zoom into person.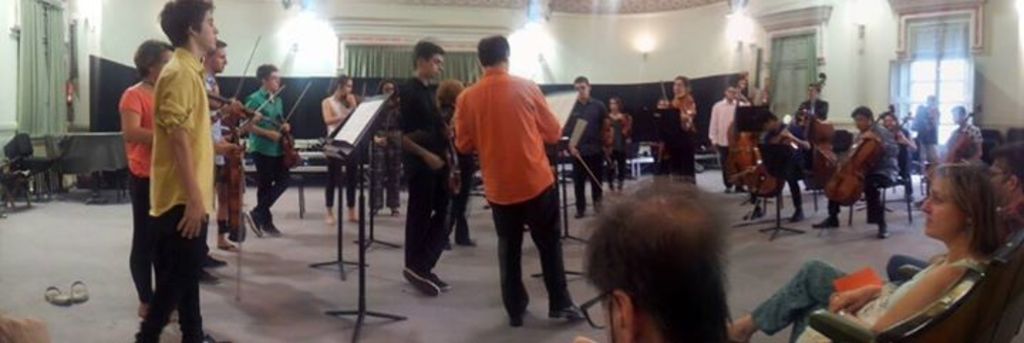
Zoom target: 121,41,178,317.
